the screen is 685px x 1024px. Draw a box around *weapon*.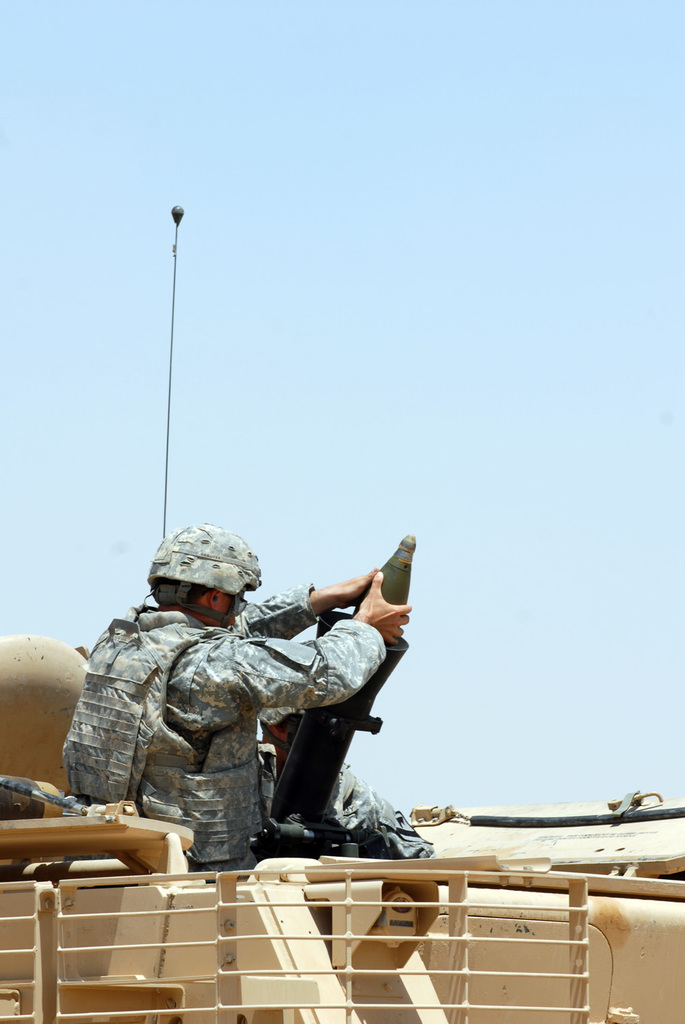
(262,535,418,832).
